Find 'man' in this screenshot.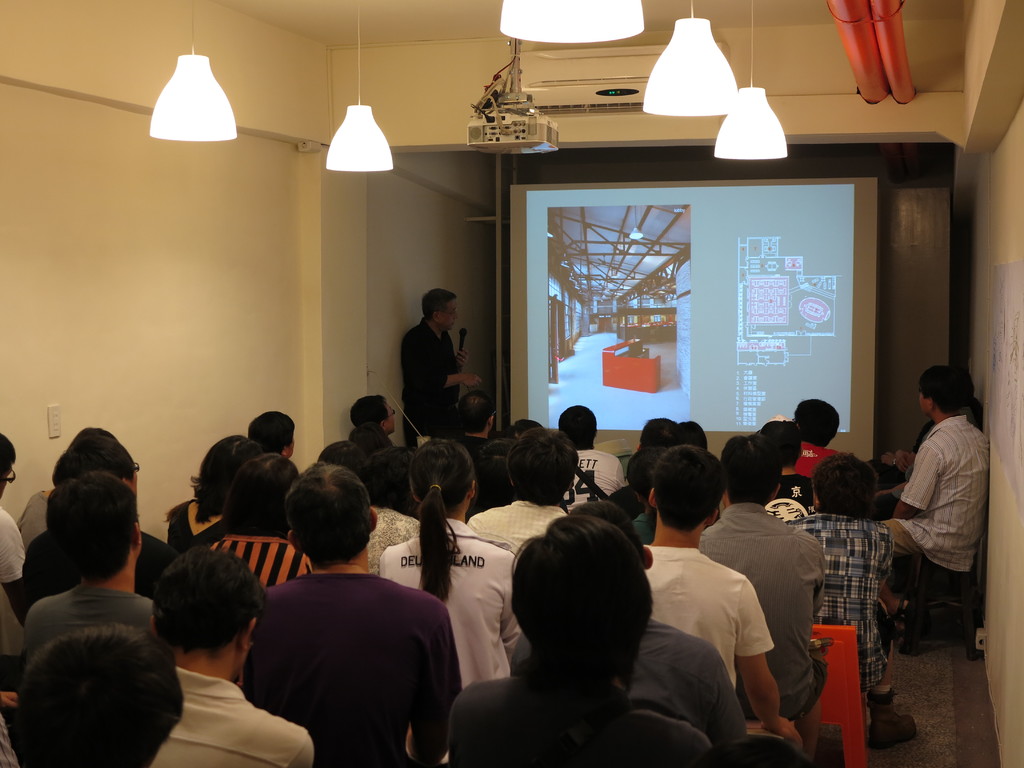
The bounding box for 'man' is left=397, top=294, right=486, bottom=442.
